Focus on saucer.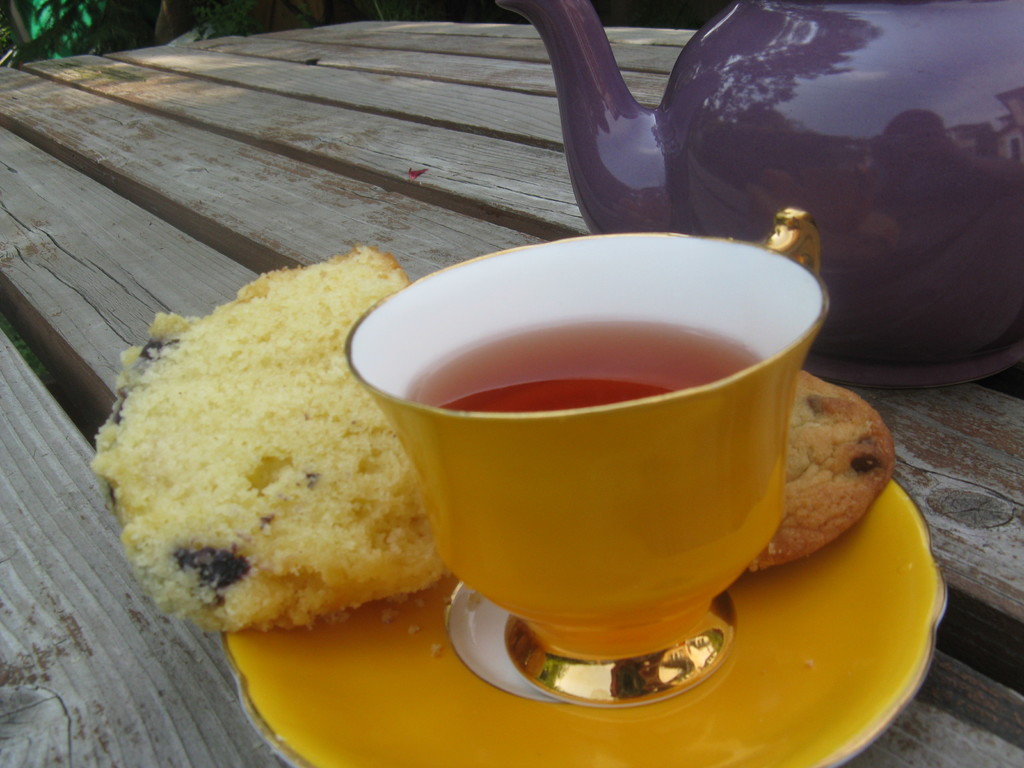
Focused at x1=225 y1=478 x2=960 y2=767.
